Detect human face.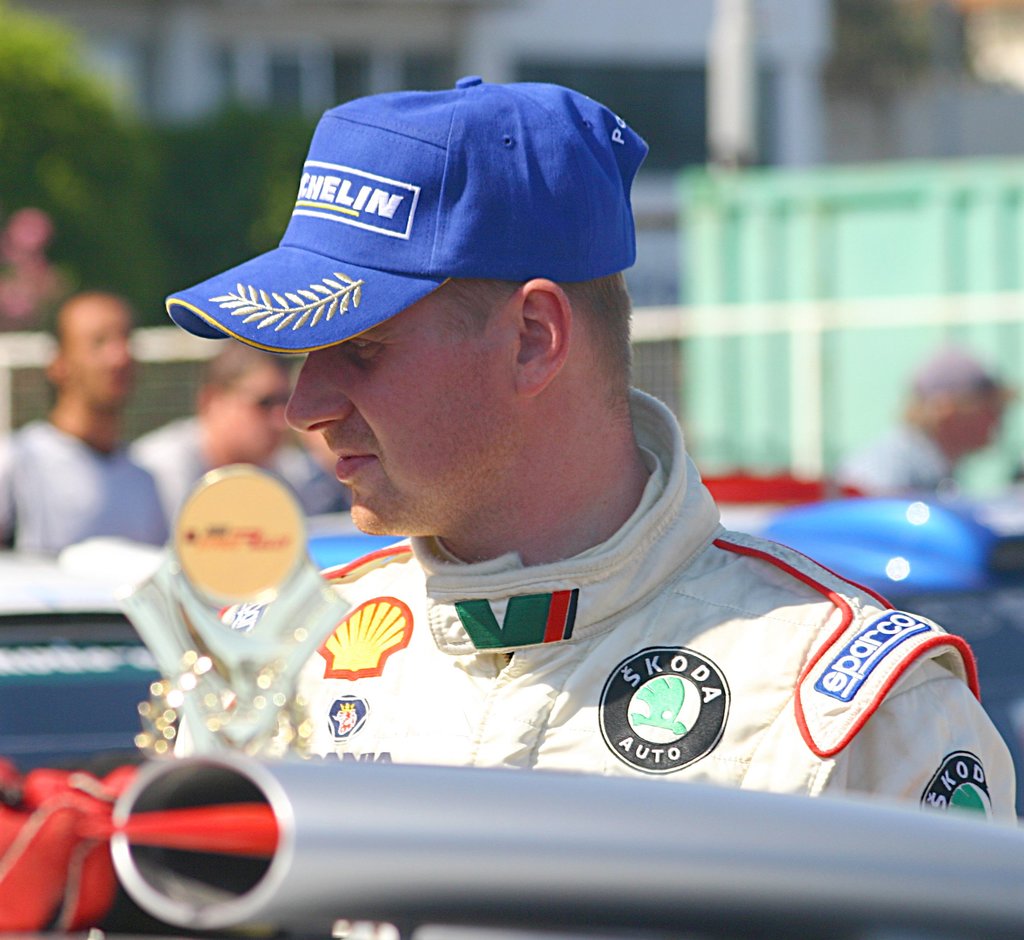
Detected at 220 359 287 460.
